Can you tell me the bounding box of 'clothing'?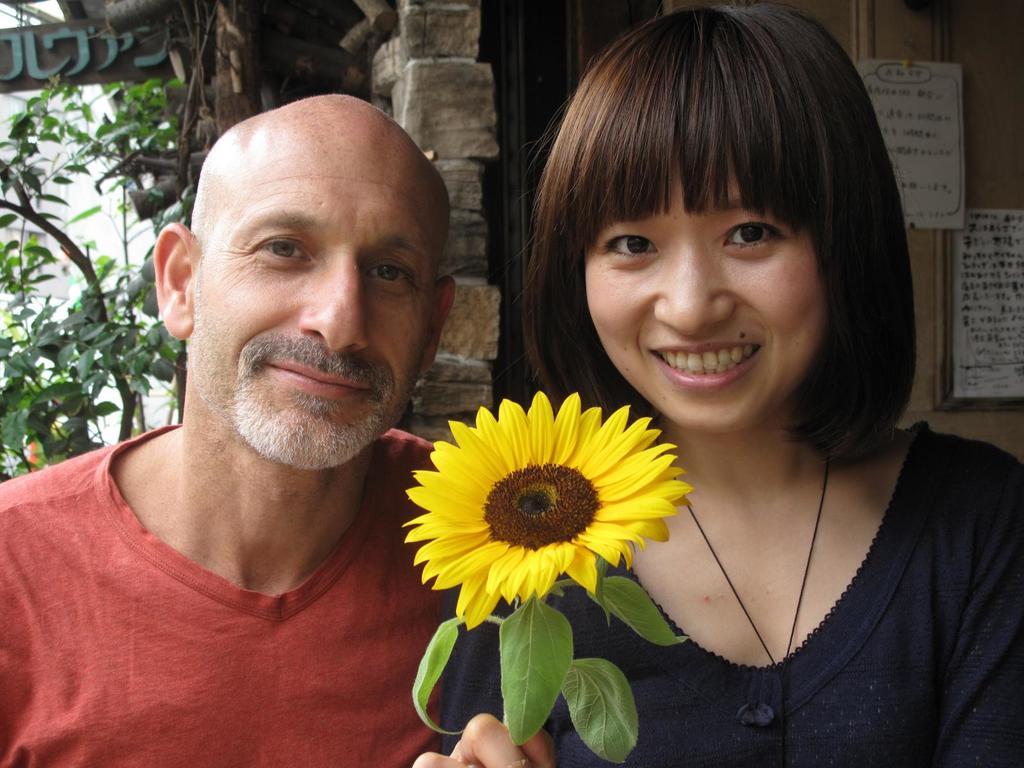
(442,417,1023,767).
